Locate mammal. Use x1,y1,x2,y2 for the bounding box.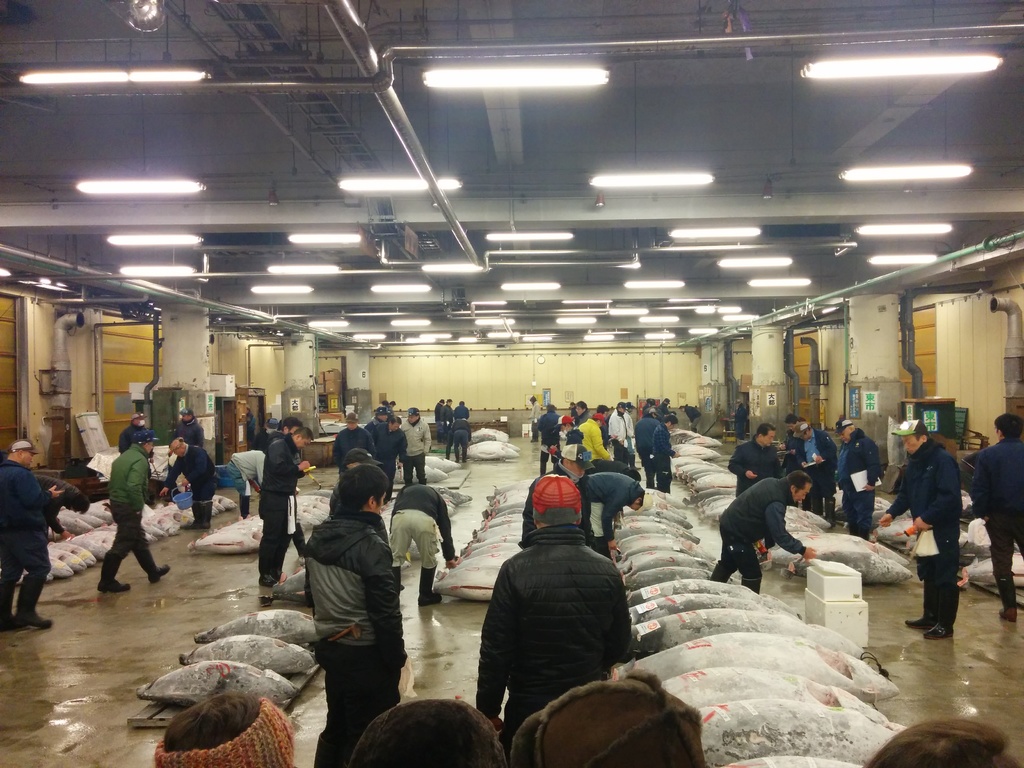
471,474,631,767.
